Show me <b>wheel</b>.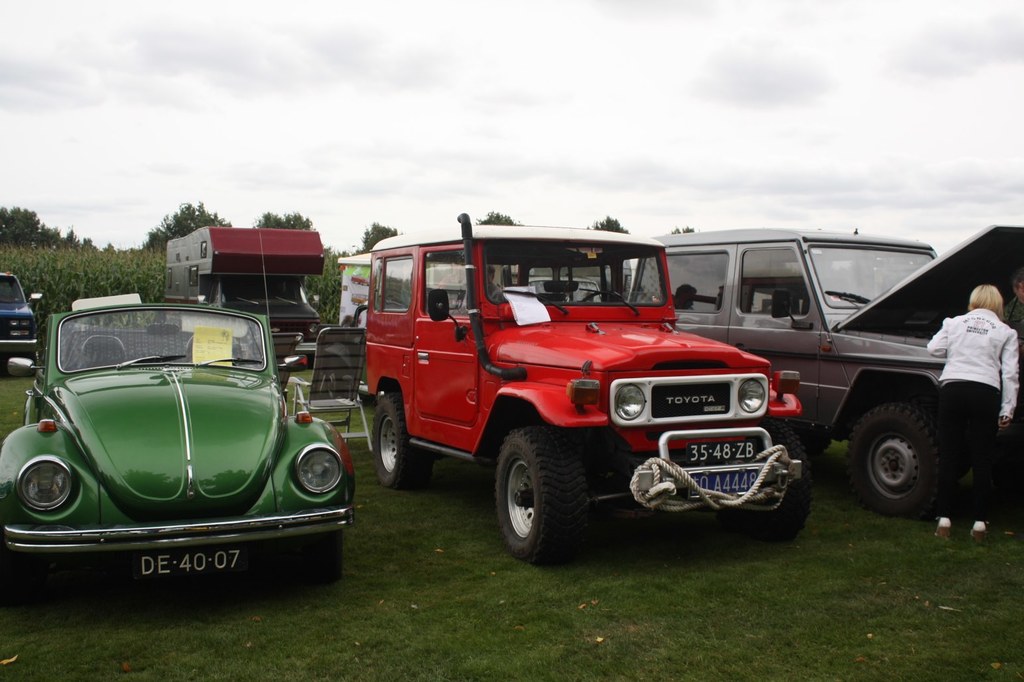
<b>wheel</b> is here: 0 557 34 610.
